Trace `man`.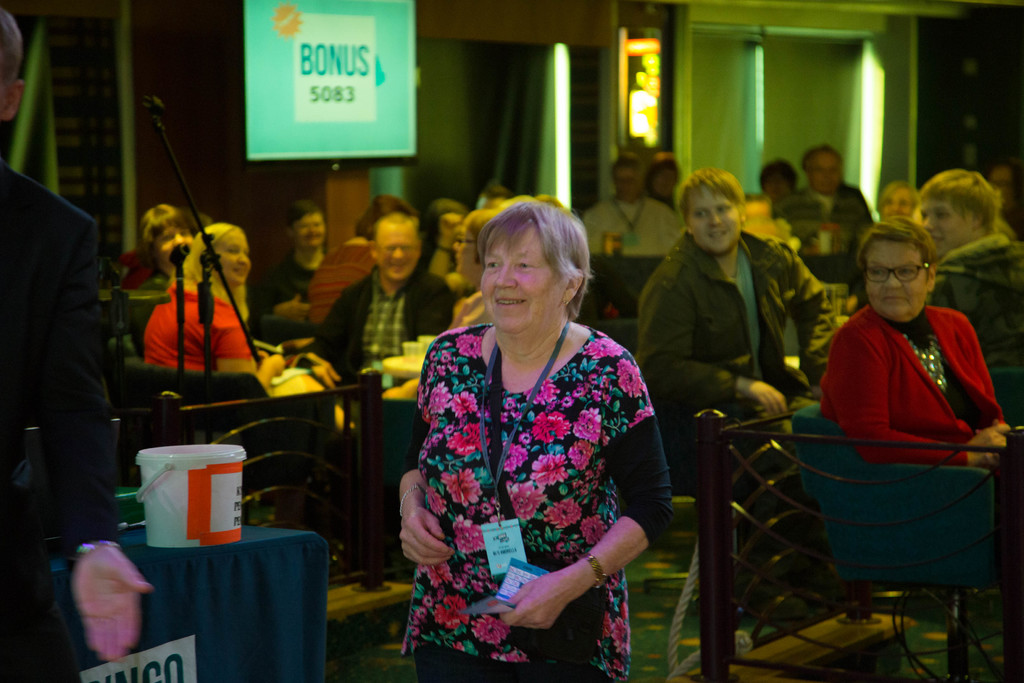
Traced to 306:216:451:561.
